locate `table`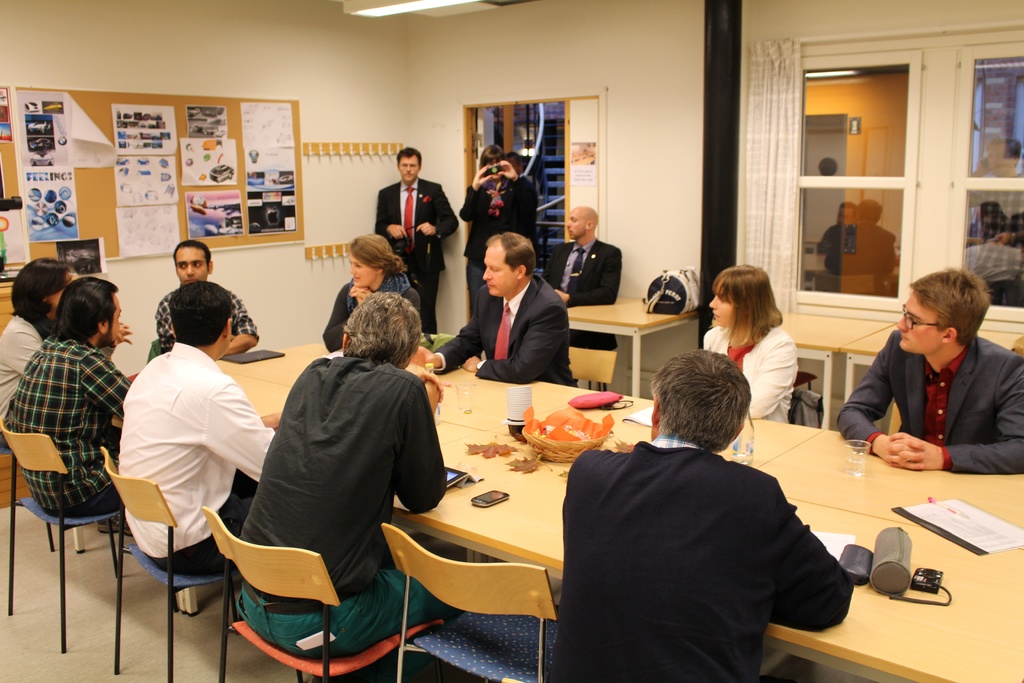
x1=215, y1=332, x2=323, y2=440
